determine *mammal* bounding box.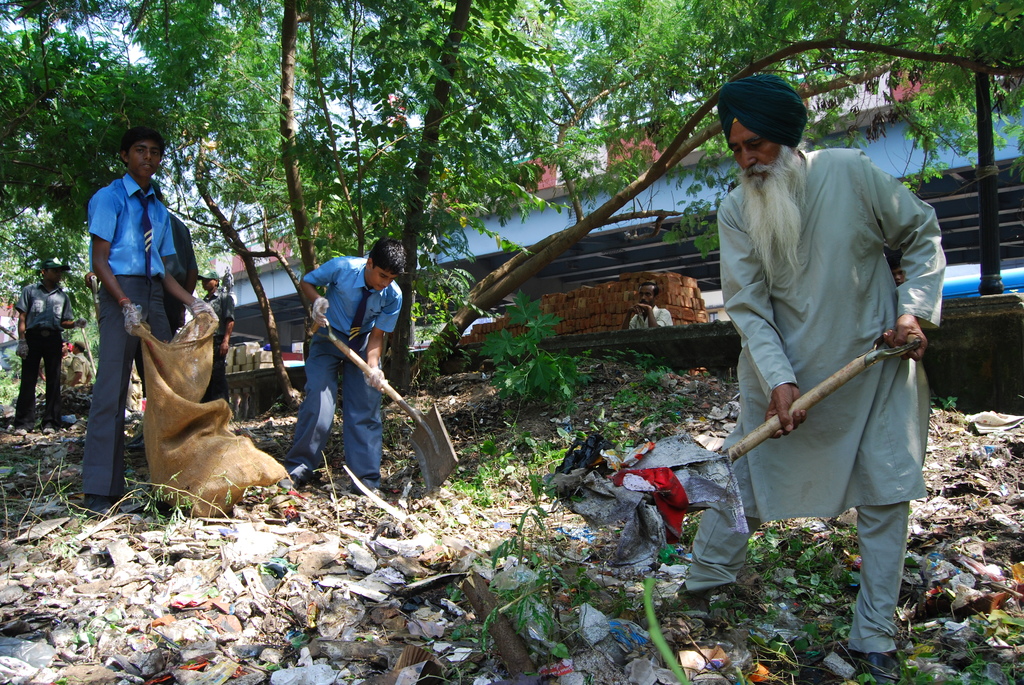
Determined: select_region(618, 281, 676, 328).
